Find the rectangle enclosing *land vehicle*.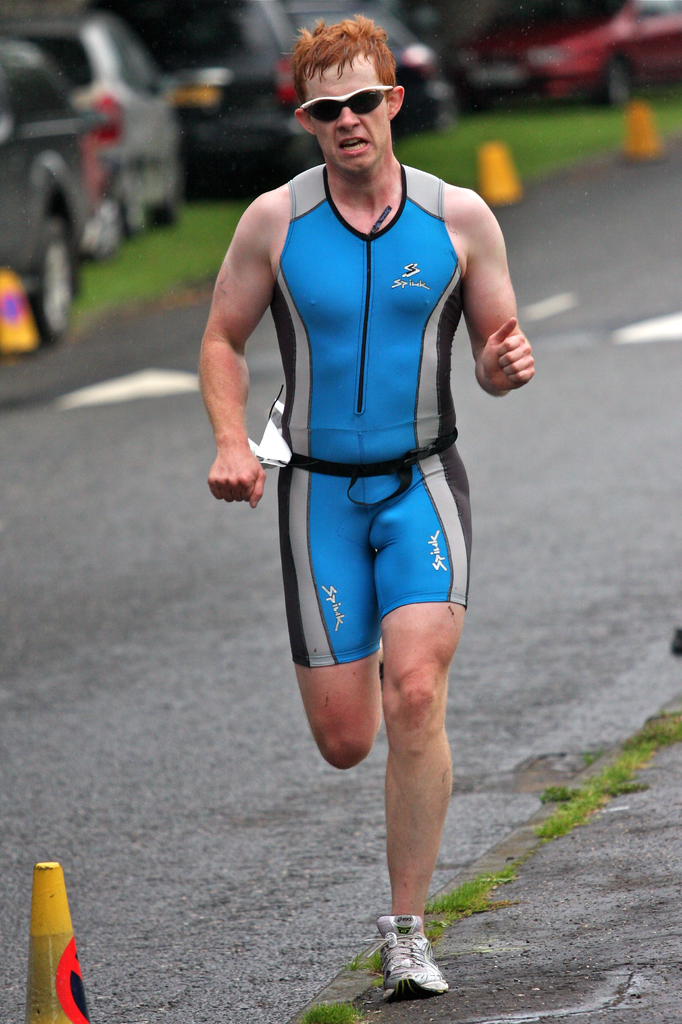
BBox(1, 5, 193, 242).
